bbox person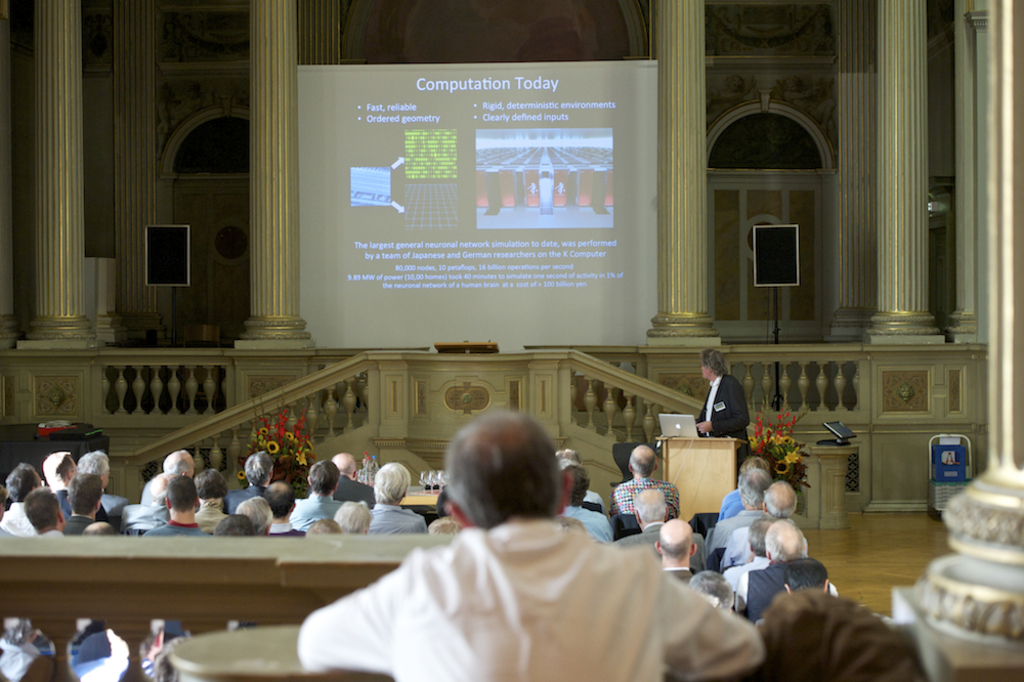
bbox(702, 350, 760, 458)
